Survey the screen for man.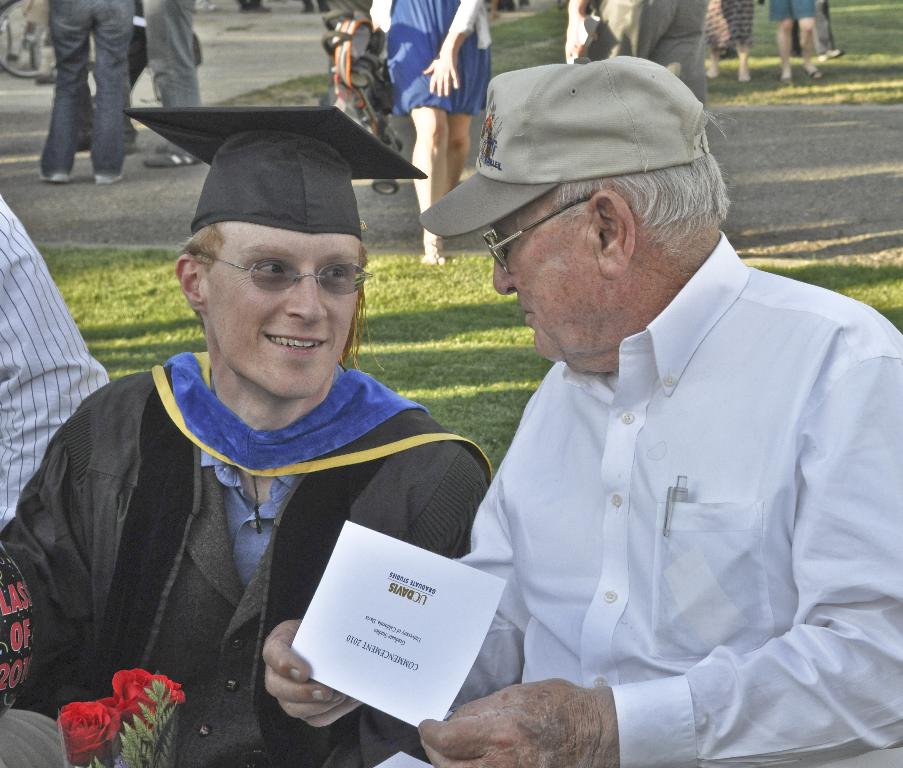
Survey found: [0,194,106,536].
